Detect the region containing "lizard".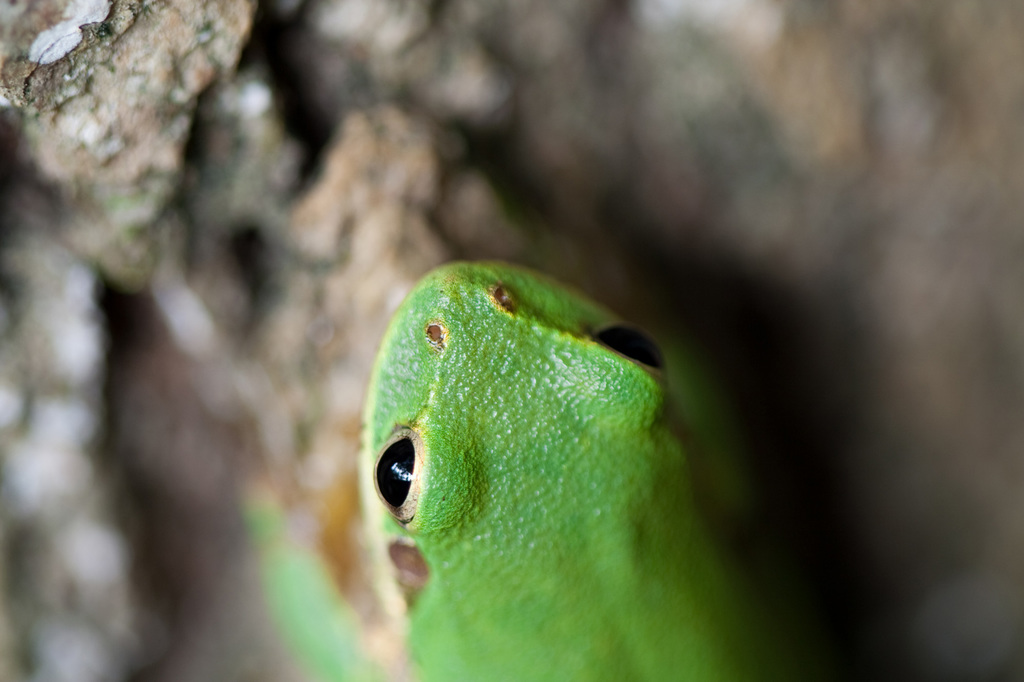
282/264/745/681.
